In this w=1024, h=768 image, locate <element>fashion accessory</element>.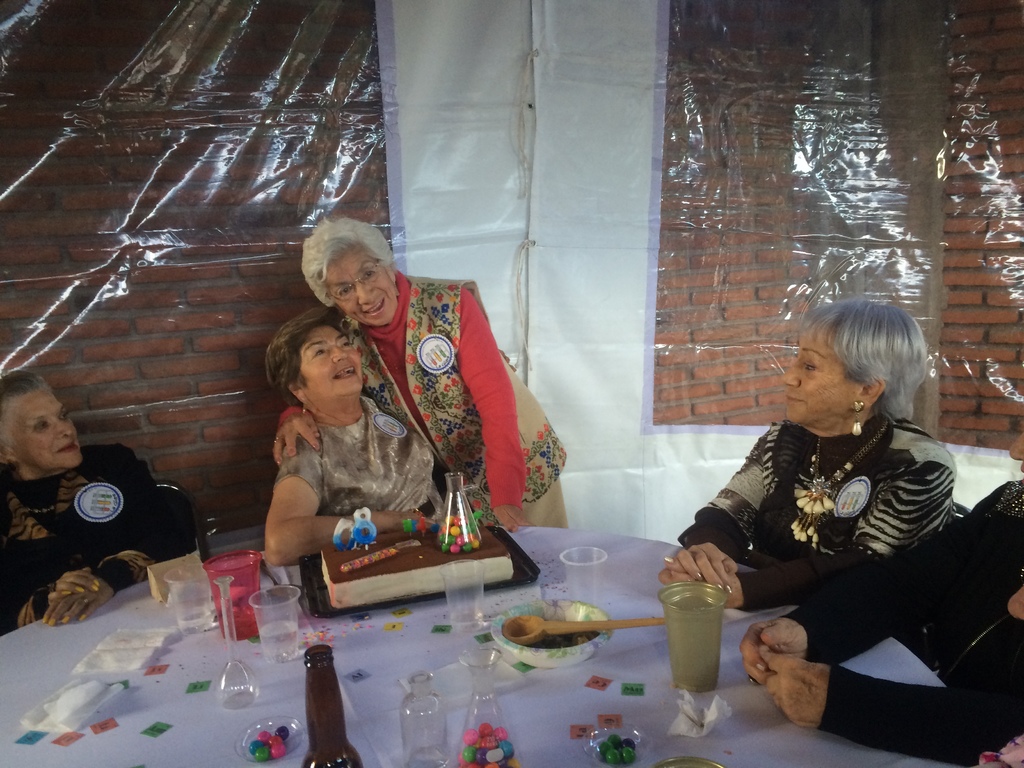
Bounding box: crop(314, 433, 320, 436).
